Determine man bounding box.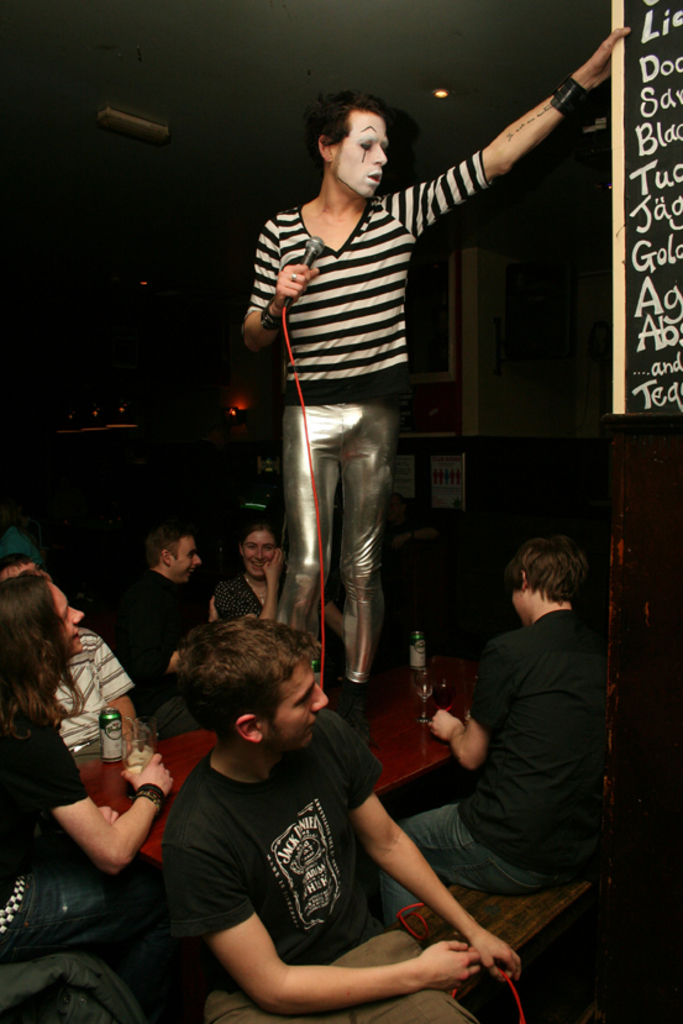
Determined: {"x1": 159, "y1": 618, "x2": 529, "y2": 1023}.
